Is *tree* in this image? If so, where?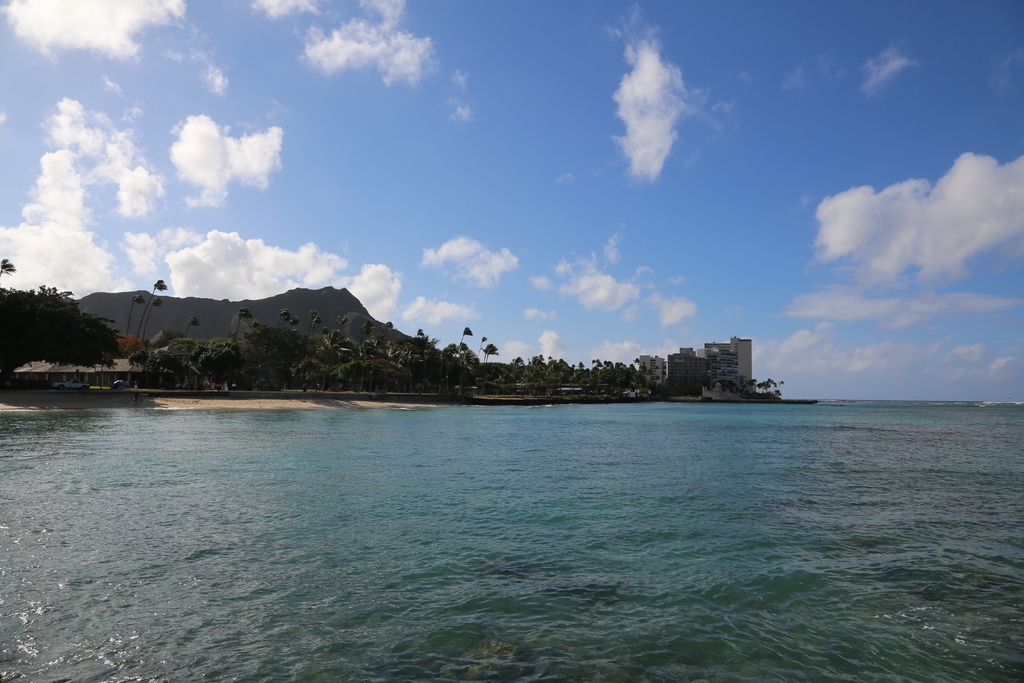
Yes, at x1=383 y1=320 x2=392 y2=339.
